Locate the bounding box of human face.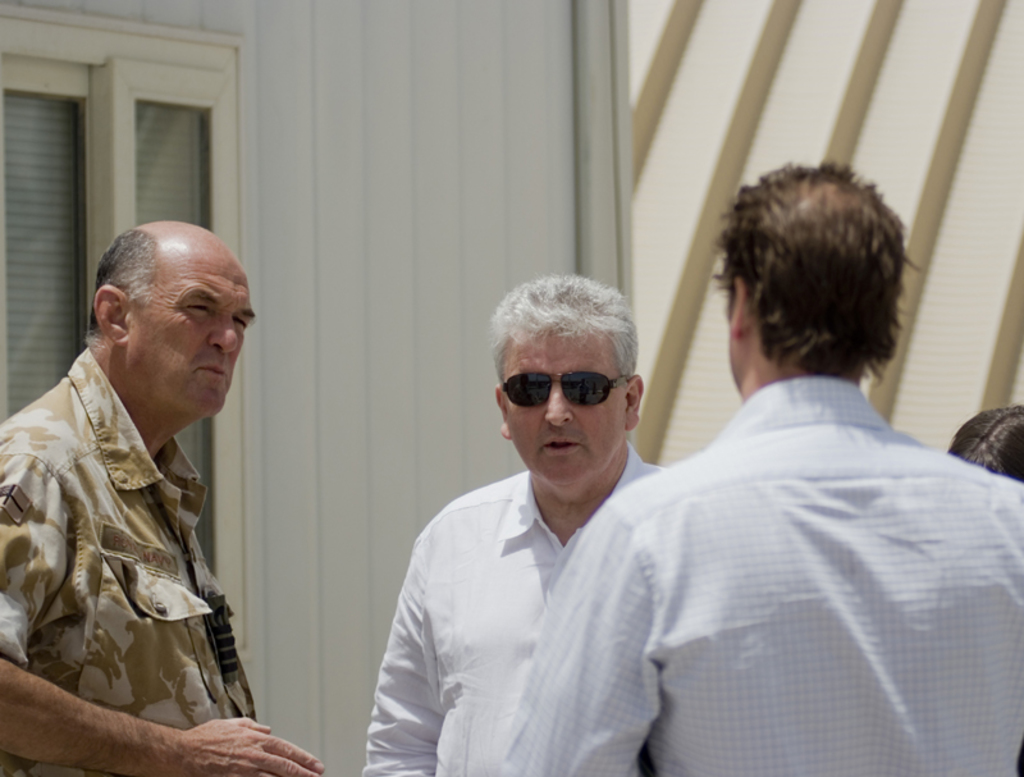
Bounding box: rect(504, 335, 625, 481).
